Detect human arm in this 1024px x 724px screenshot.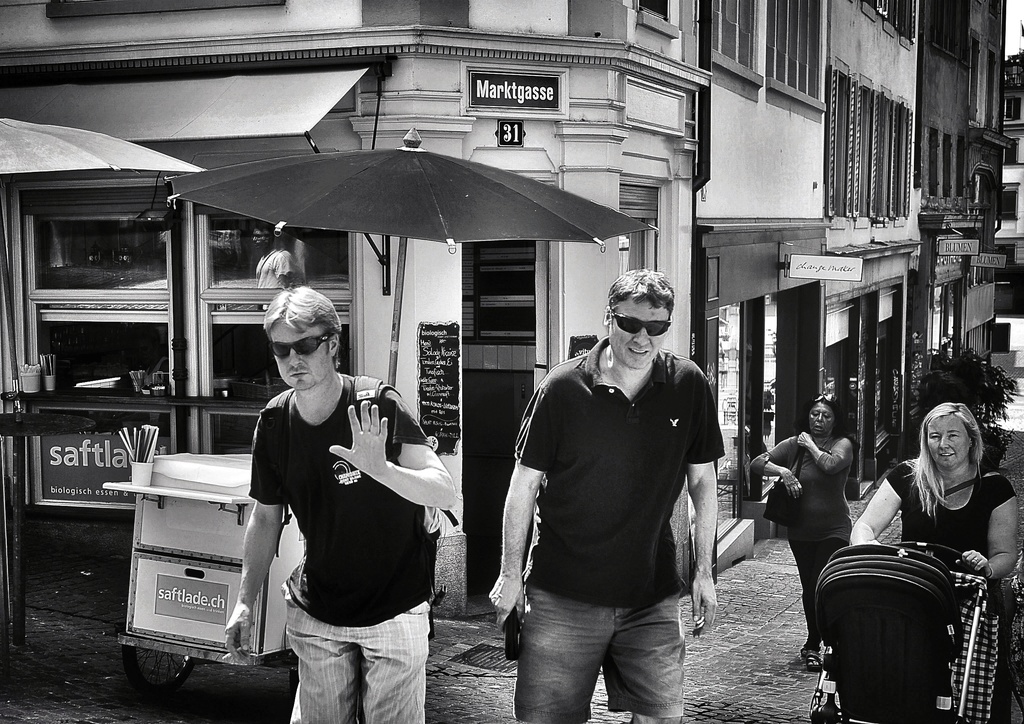
Detection: <bbox>685, 384, 723, 641</bbox>.
